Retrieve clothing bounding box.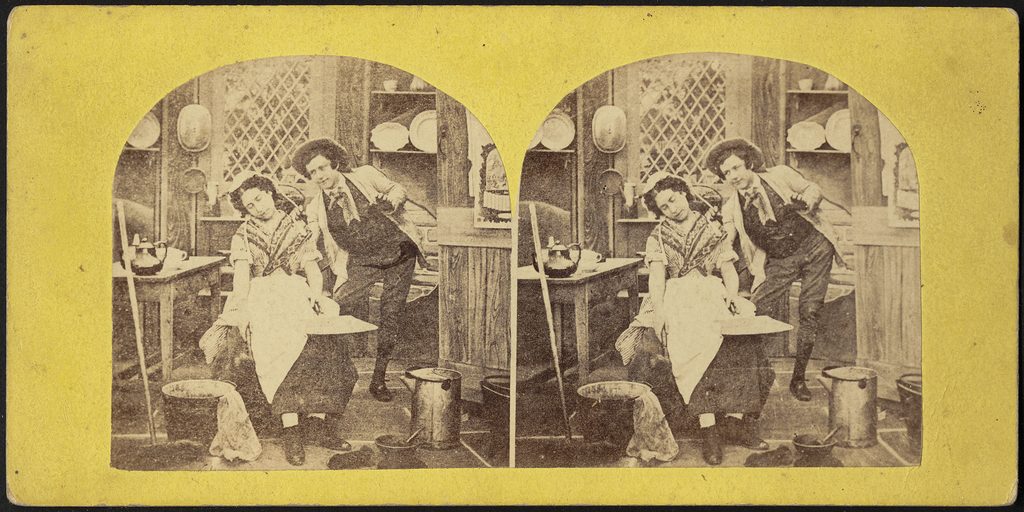
Bounding box: [x1=192, y1=218, x2=334, y2=387].
